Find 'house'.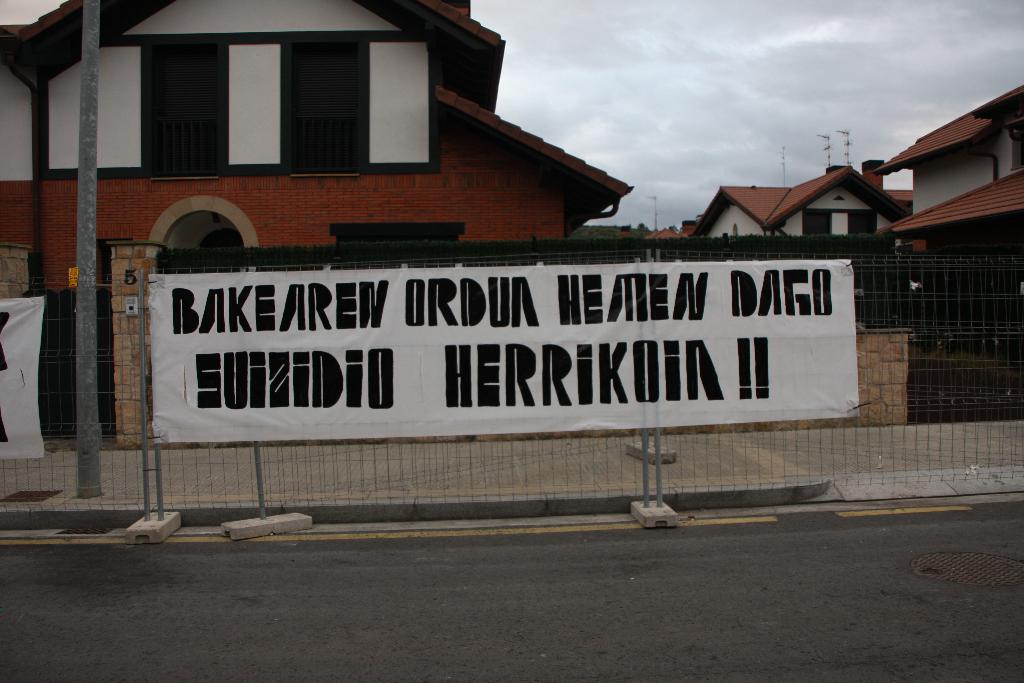
871:85:1023:363.
